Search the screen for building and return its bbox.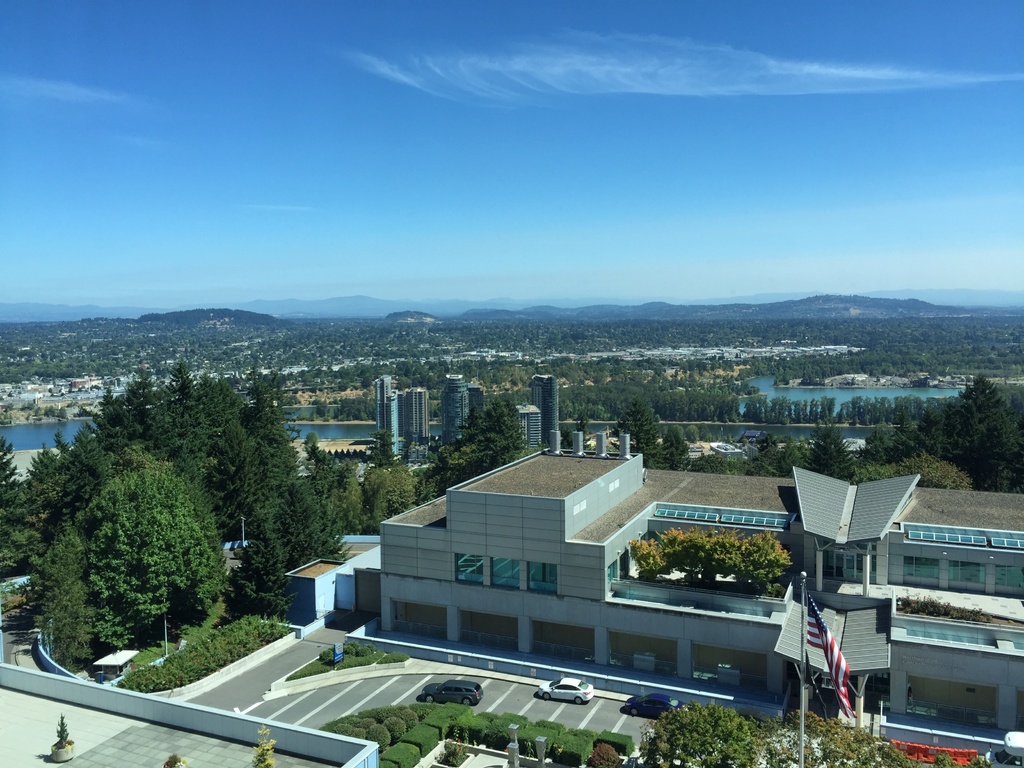
Found: 376, 375, 401, 457.
